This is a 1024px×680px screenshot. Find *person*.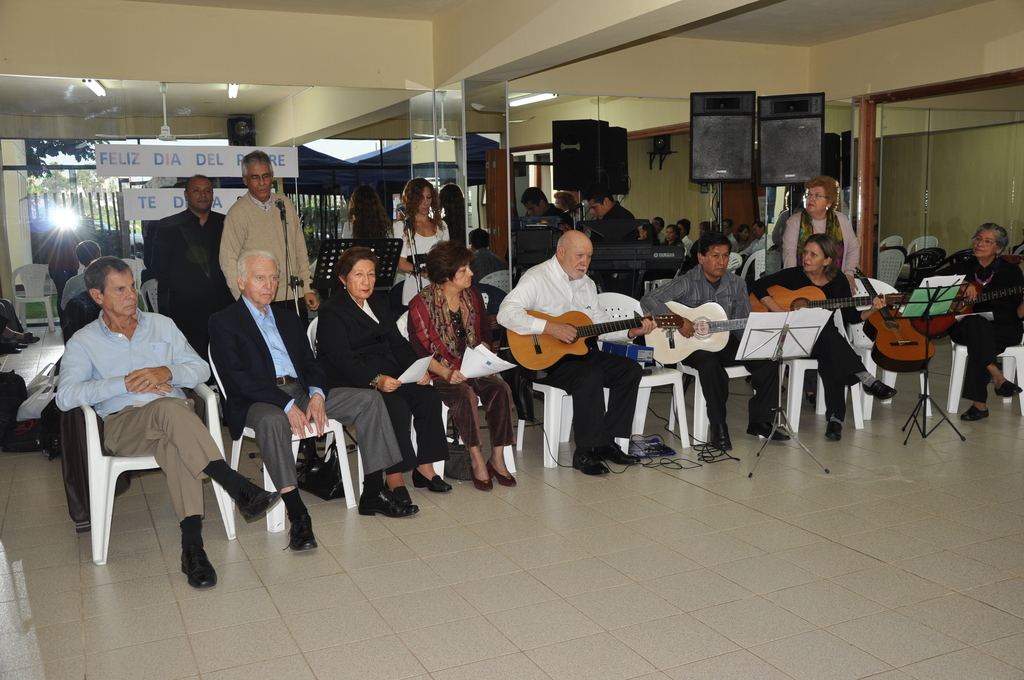
Bounding box: detection(205, 250, 417, 554).
